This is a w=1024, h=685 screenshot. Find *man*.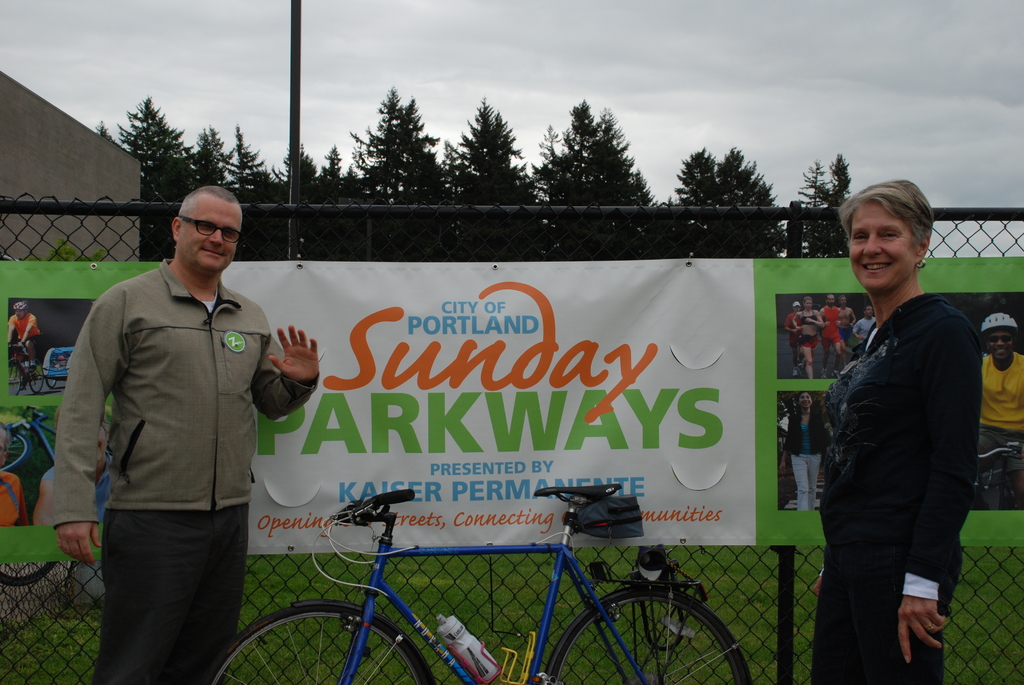
Bounding box: detection(981, 313, 1023, 507).
